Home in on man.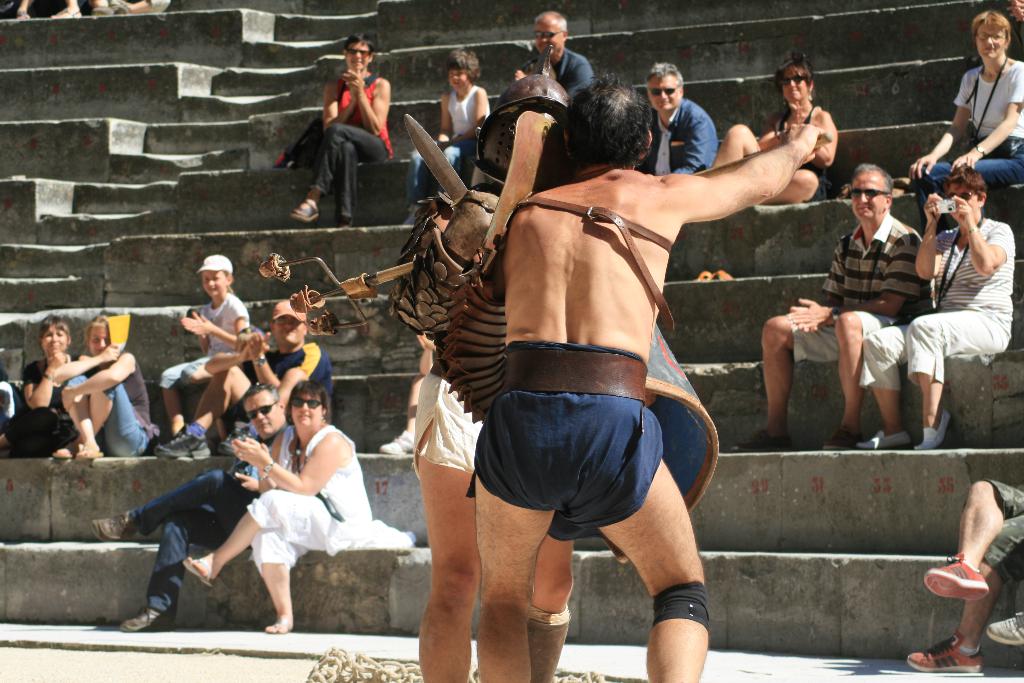
Homed in at box(733, 159, 932, 454).
